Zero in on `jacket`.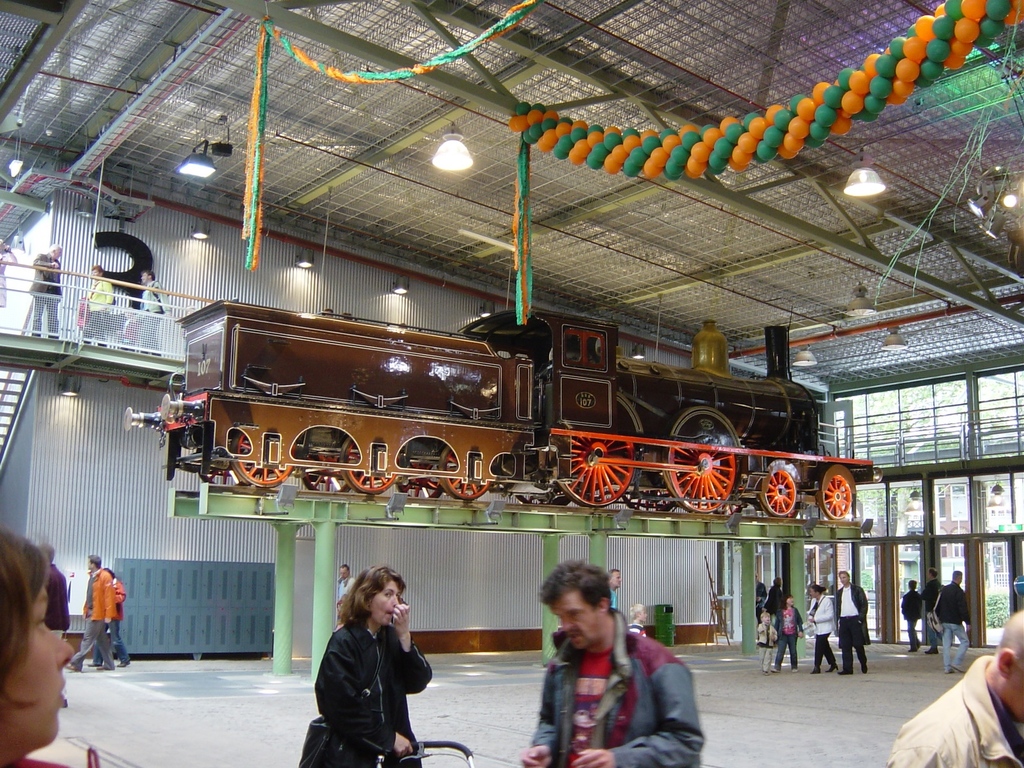
Zeroed in: 890/658/1023/767.
